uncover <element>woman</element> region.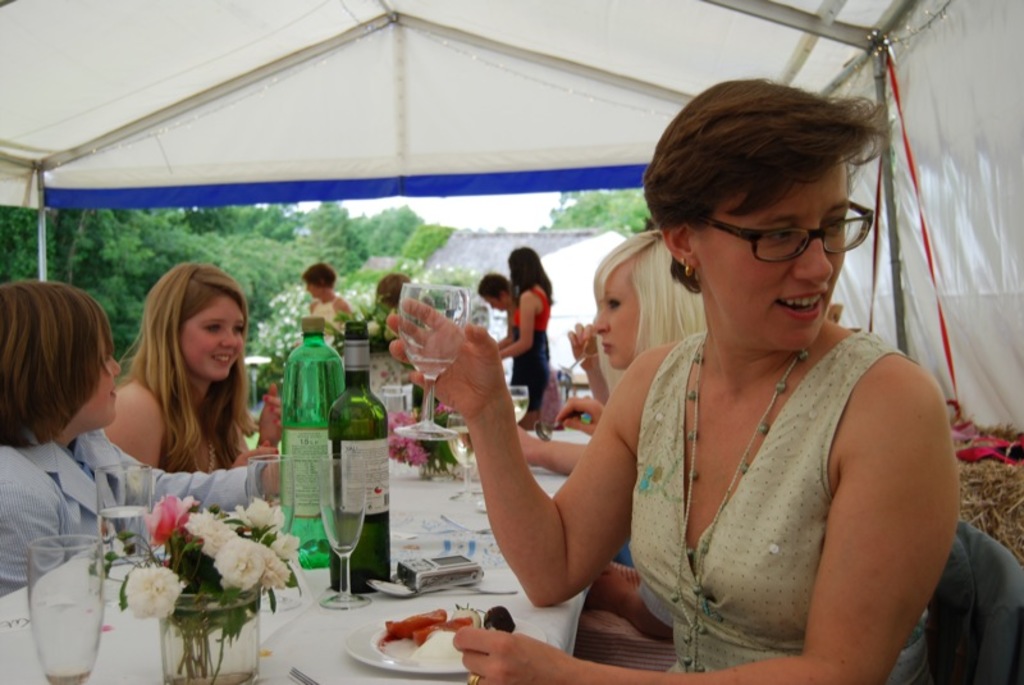
Uncovered: crop(508, 224, 716, 483).
